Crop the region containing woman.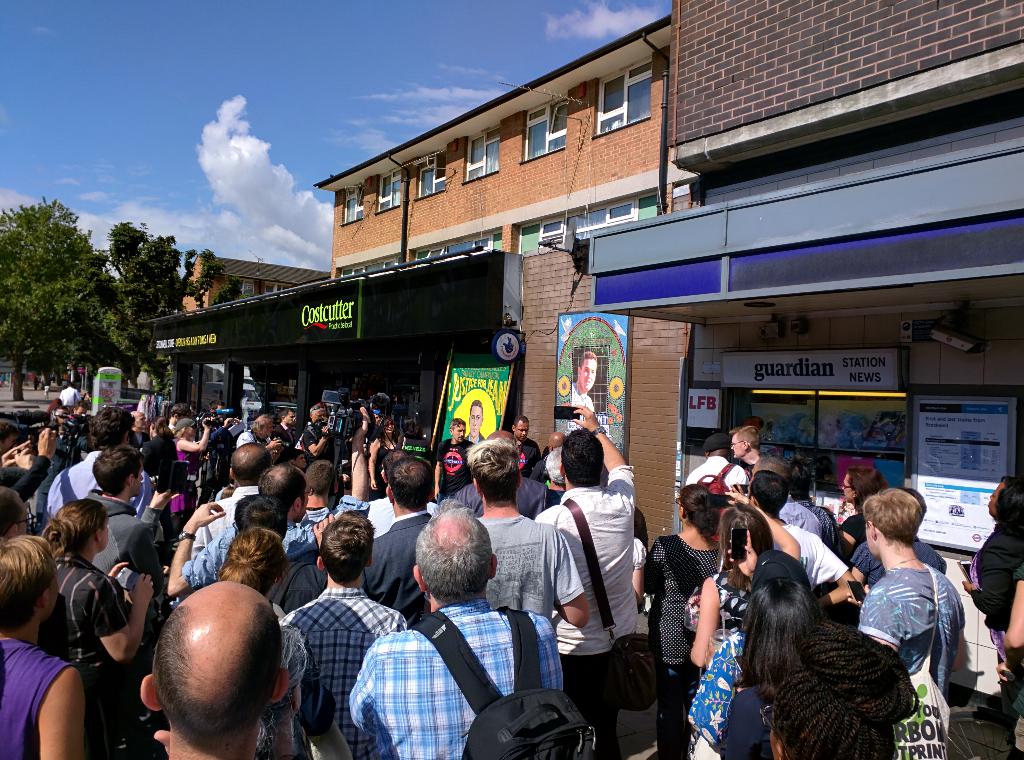
Crop region: <box>959,475,1023,751</box>.
